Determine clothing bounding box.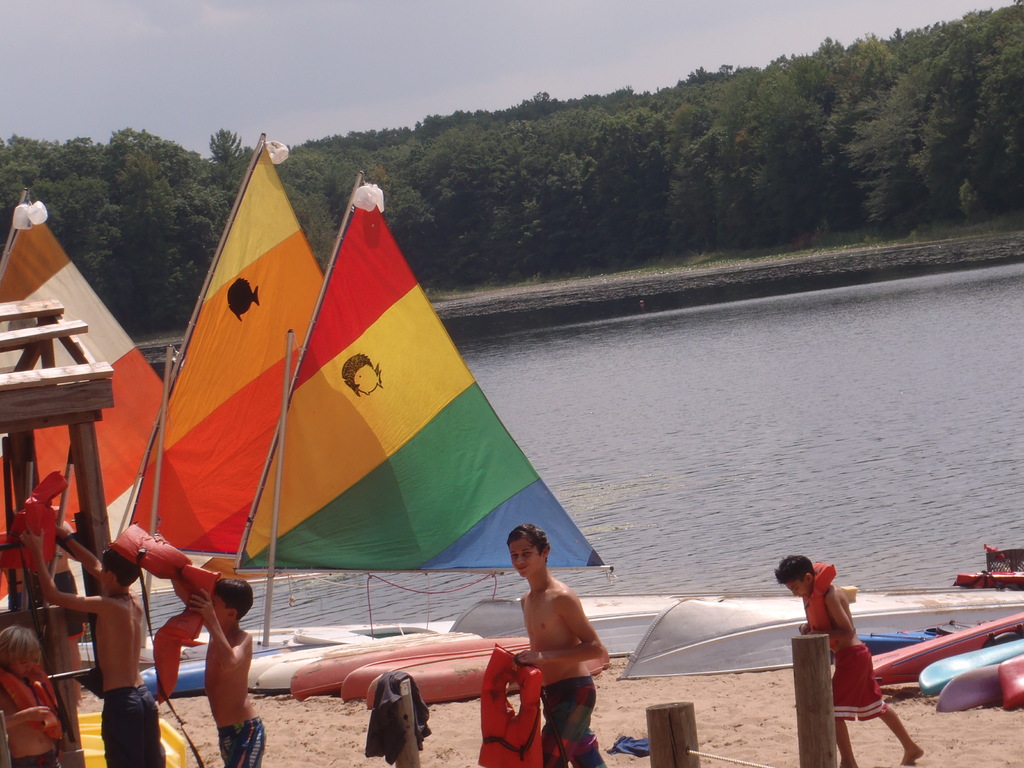
Determined: [214,716,269,767].
